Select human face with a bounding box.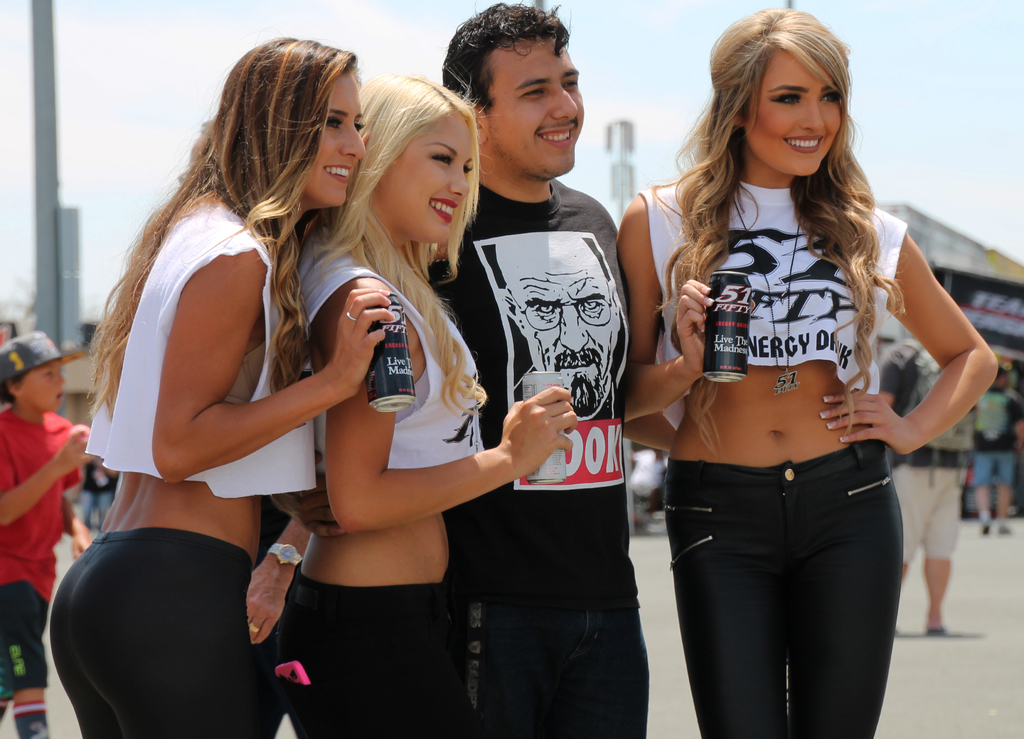
(21,362,67,412).
